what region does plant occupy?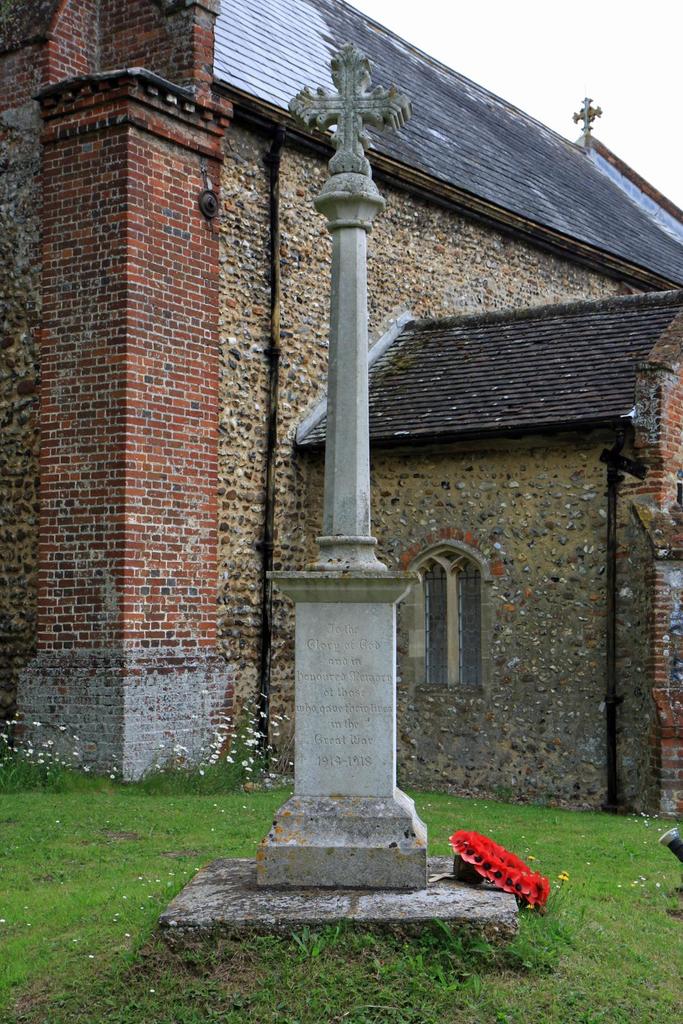
[left=1, top=693, right=293, bottom=797].
